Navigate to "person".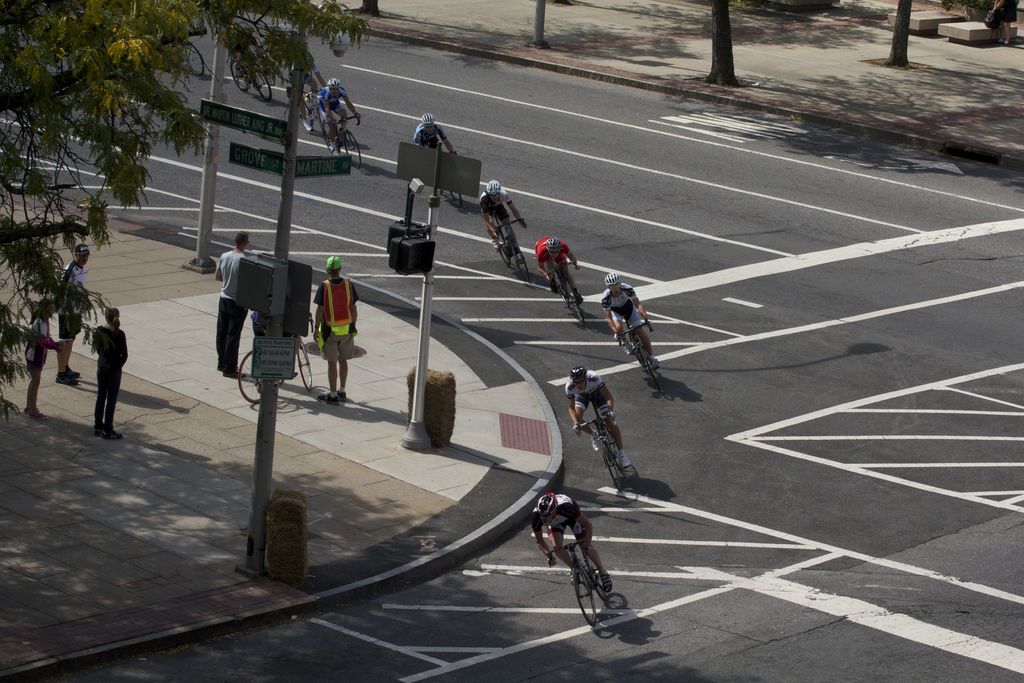
Navigation target: x1=95 y1=306 x2=126 y2=438.
